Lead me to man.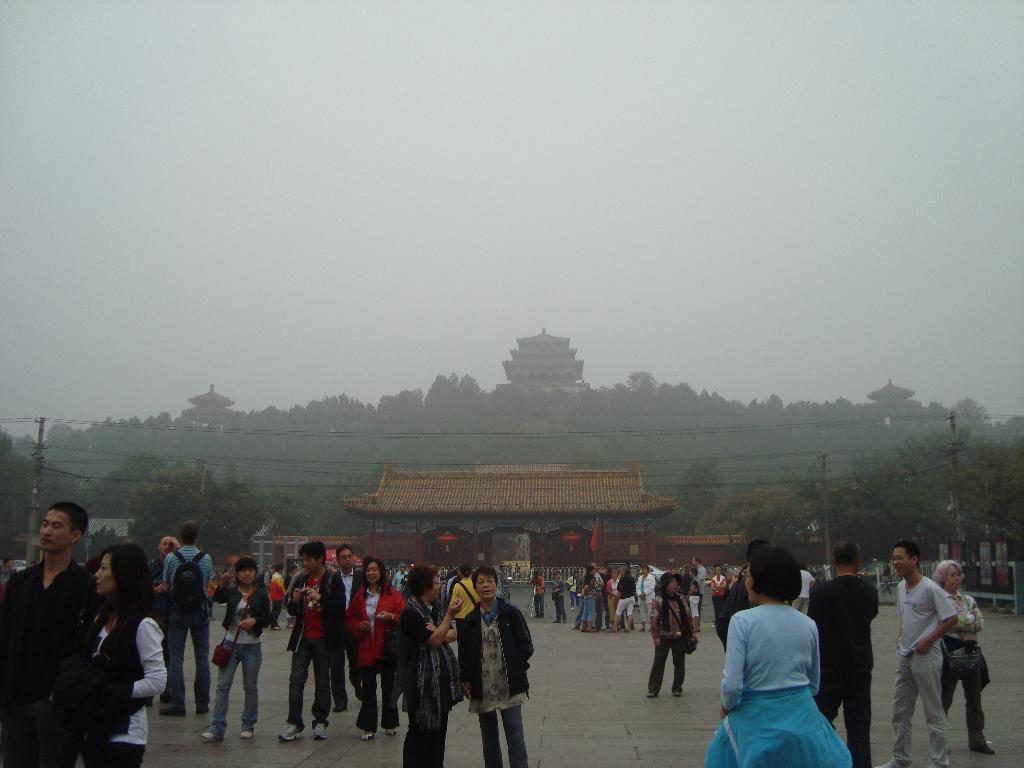
Lead to 570 566 589 630.
